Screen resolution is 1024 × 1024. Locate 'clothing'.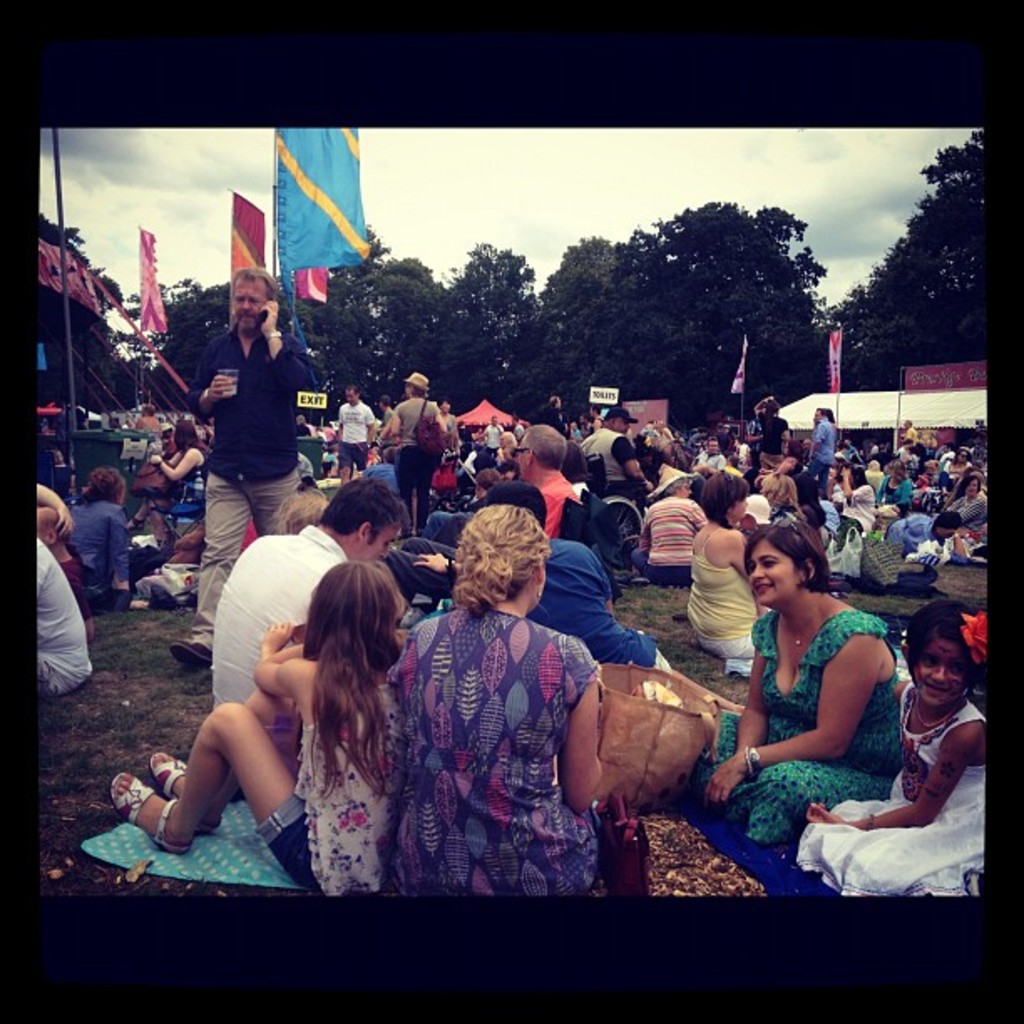
x1=899 y1=475 x2=924 y2=510.
